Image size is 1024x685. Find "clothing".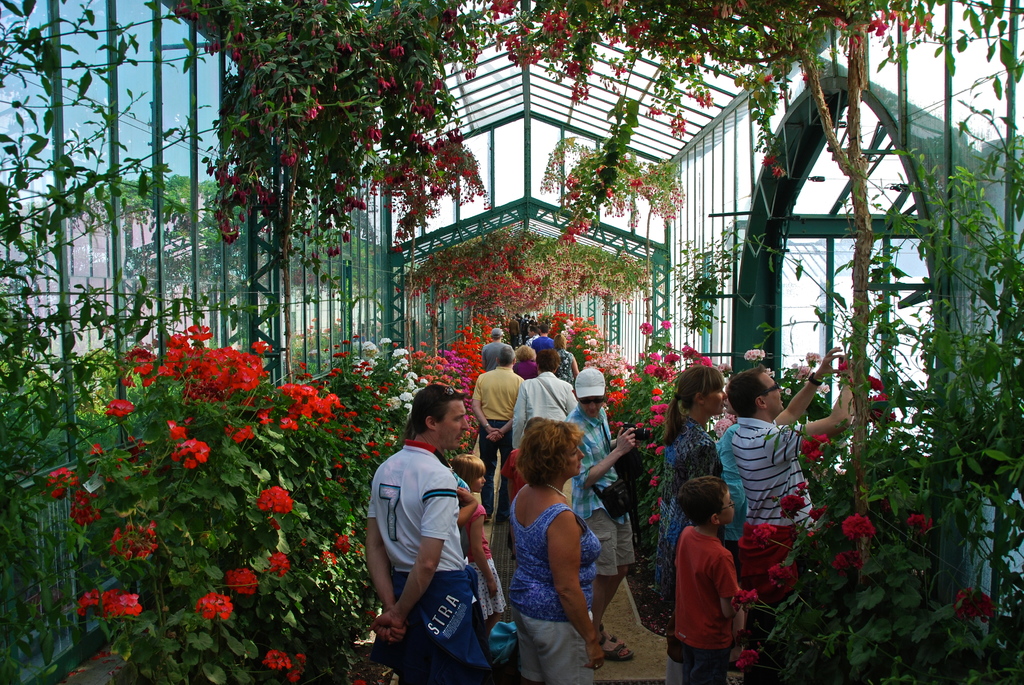
<box>556,347,577,387</box>.
